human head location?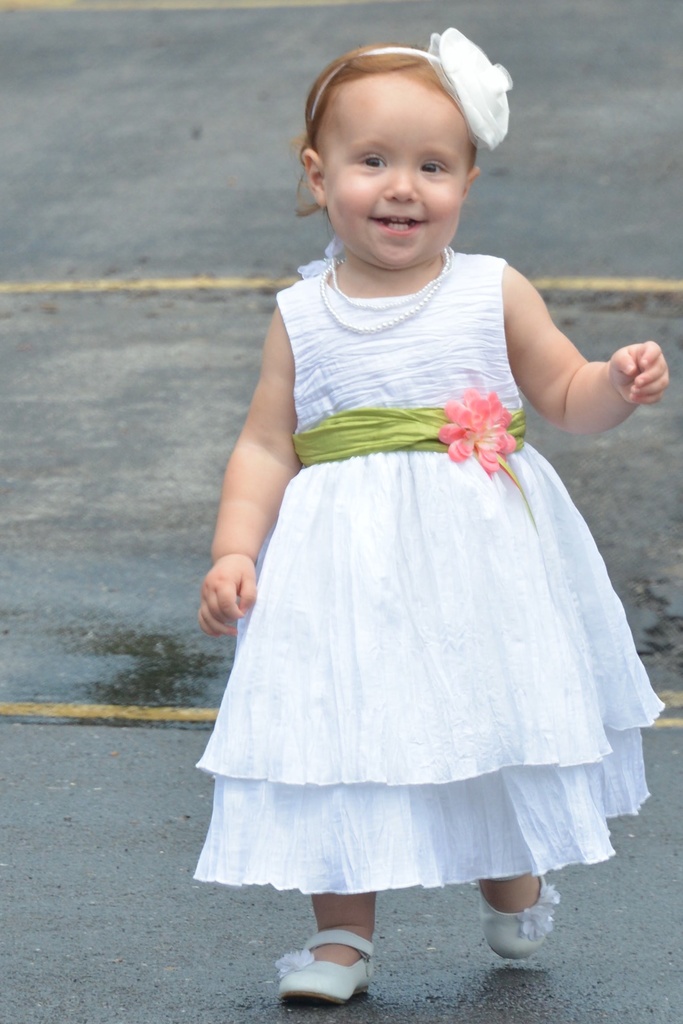
(x1=320, y1=51, x2=496, y2=284)
